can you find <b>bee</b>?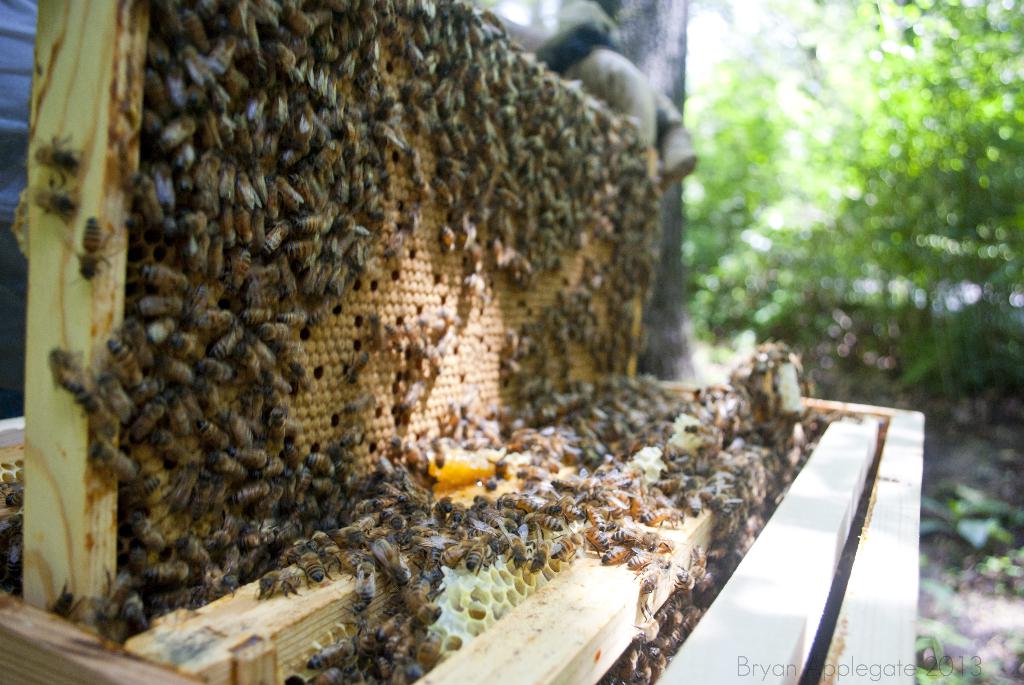
Yes, bounding box: [left=682, top=567, right=703, bottom=584].
